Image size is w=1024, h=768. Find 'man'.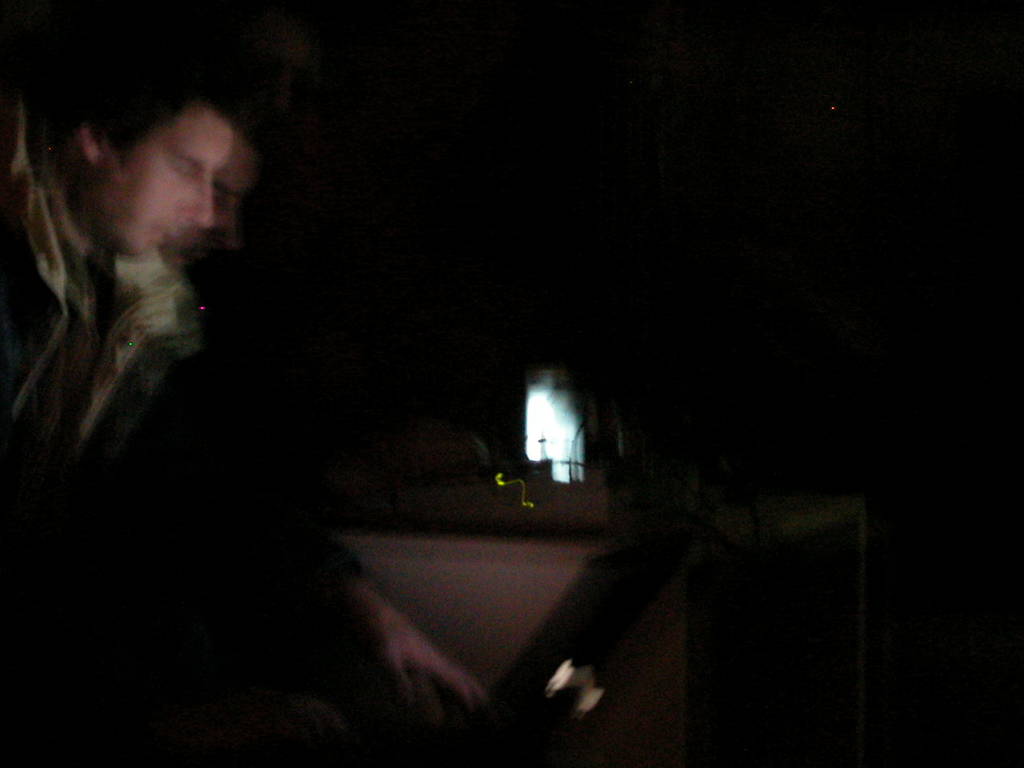
BBox(0, 74, 361, 530).
